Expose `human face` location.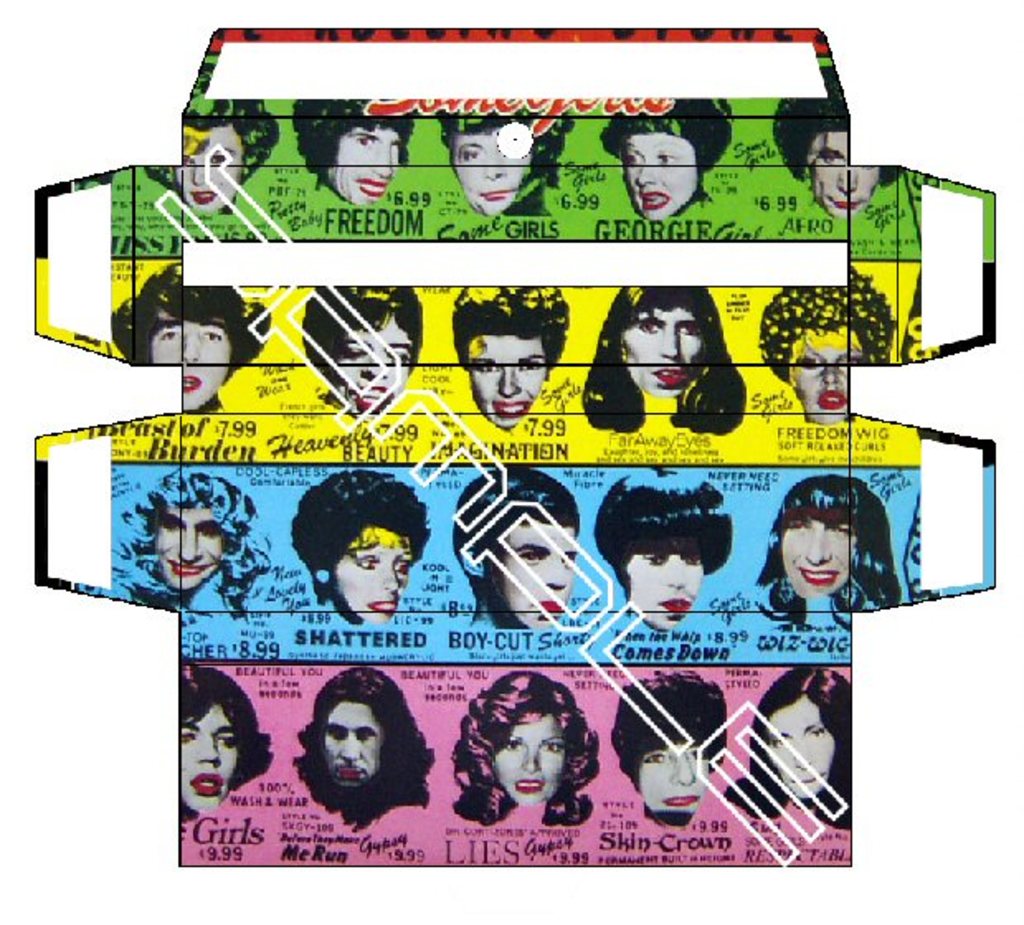
Exposed at [left=334, top=116, right=405, bottom=203].
